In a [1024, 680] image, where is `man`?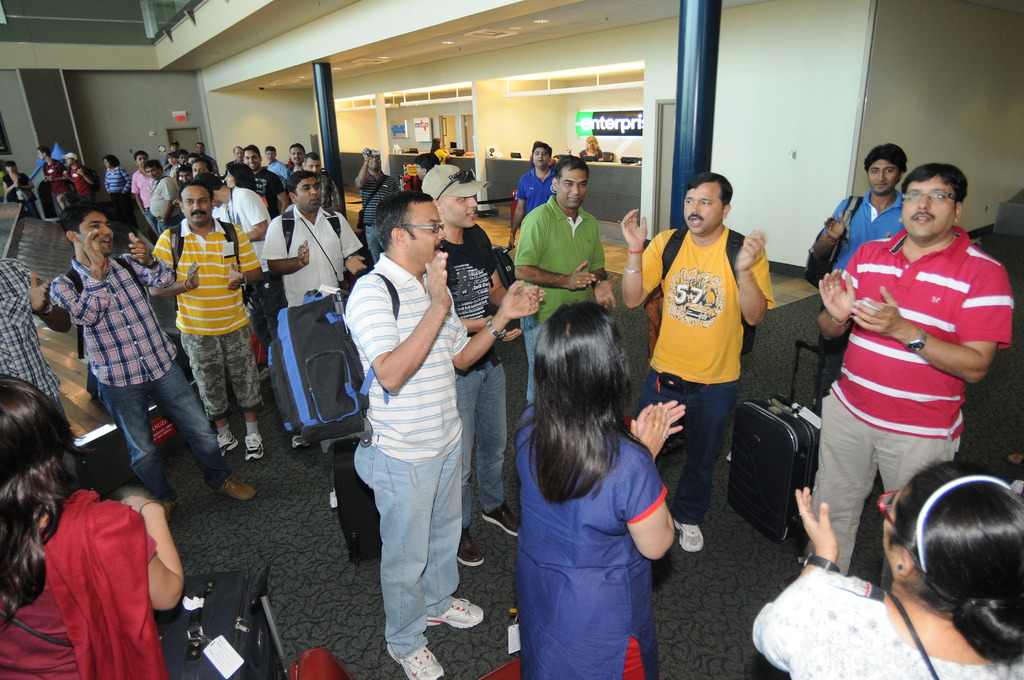
515:153:615:403.
